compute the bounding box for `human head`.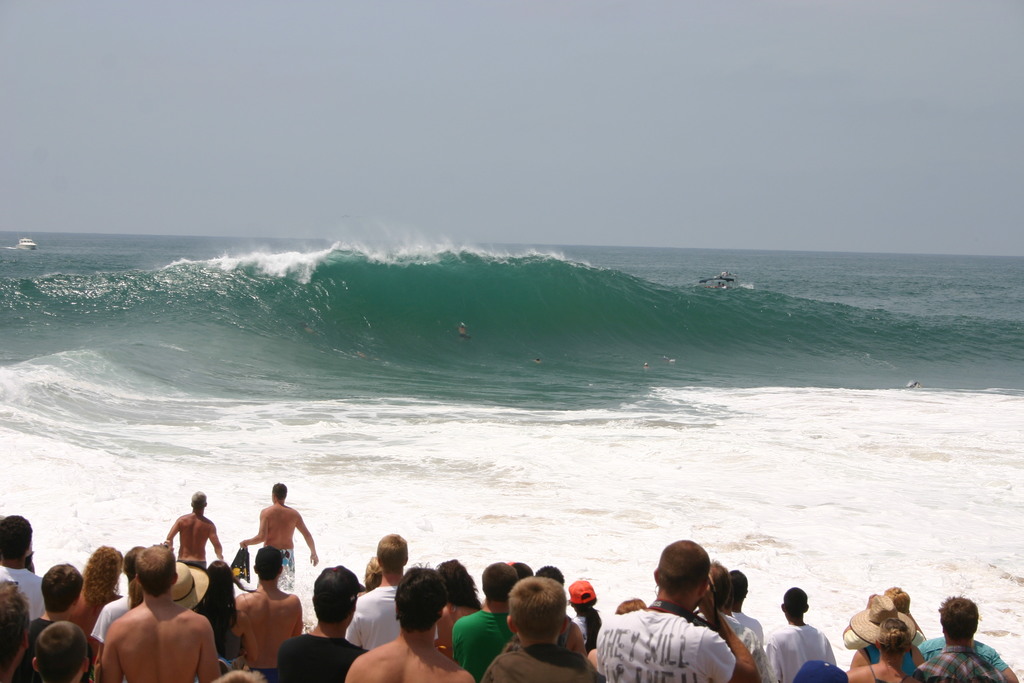
728:570:749:605.
